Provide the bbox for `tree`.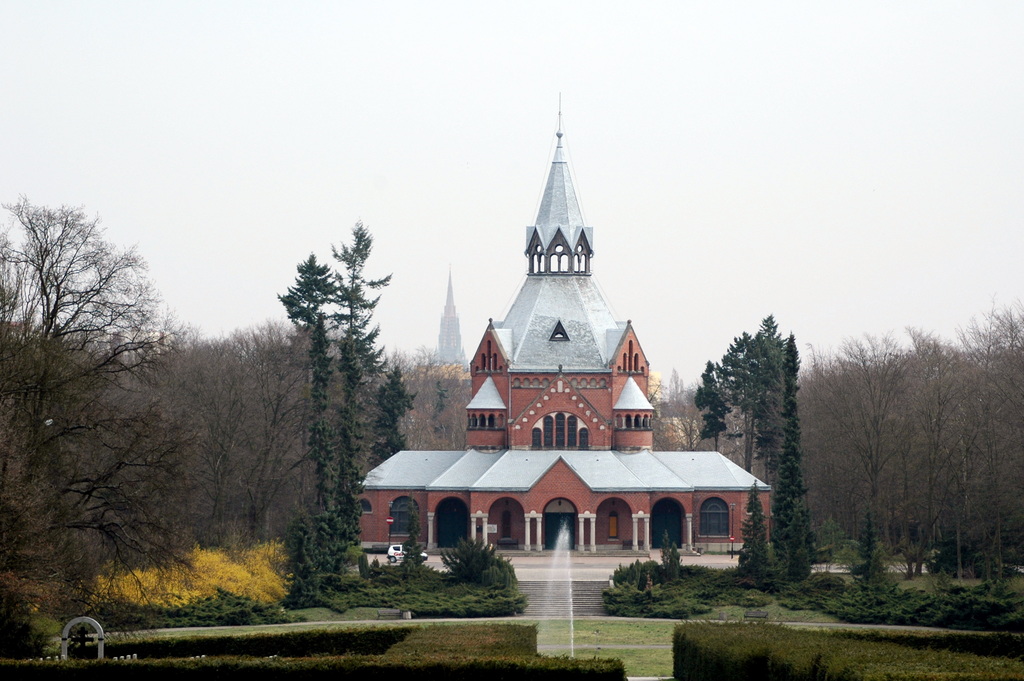
select_region(801, 303, 1023, 597).
